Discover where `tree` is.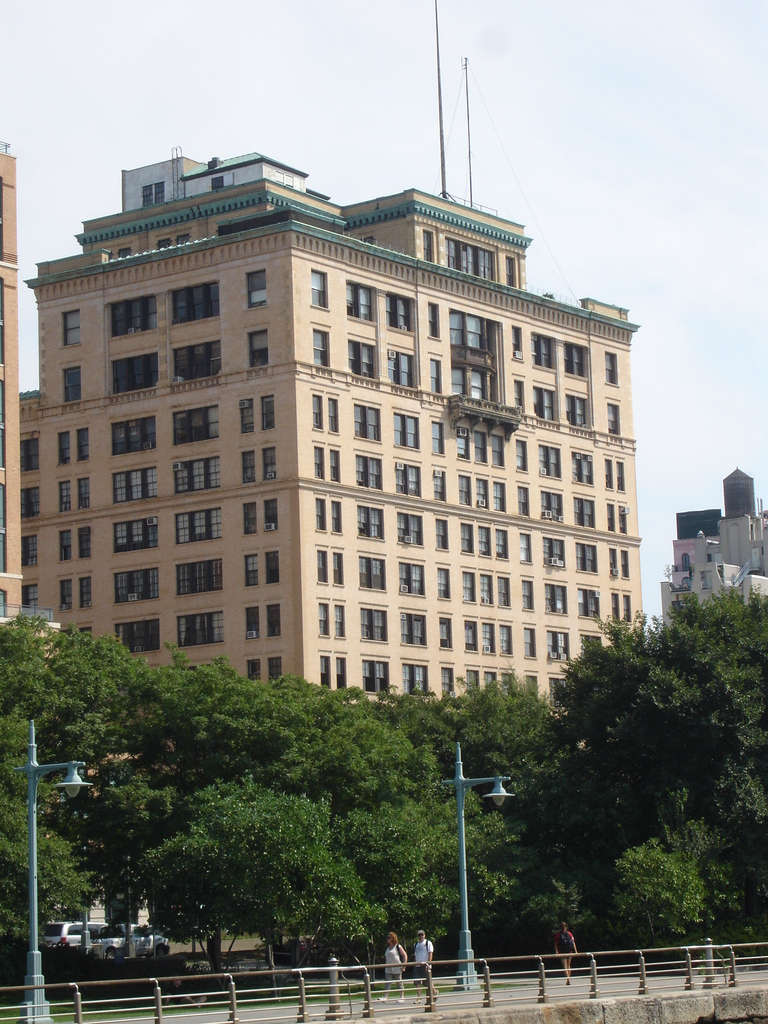
Discovered at [542, 633, 760, 827].
